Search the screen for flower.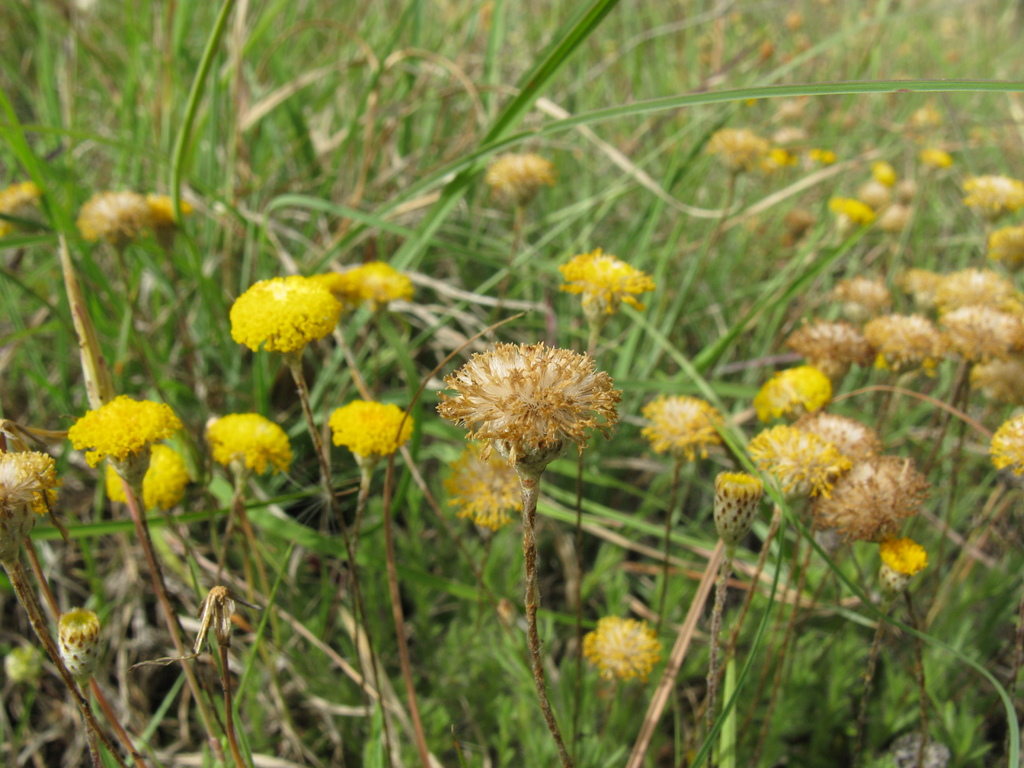
Found at 990,225,1021,274.
